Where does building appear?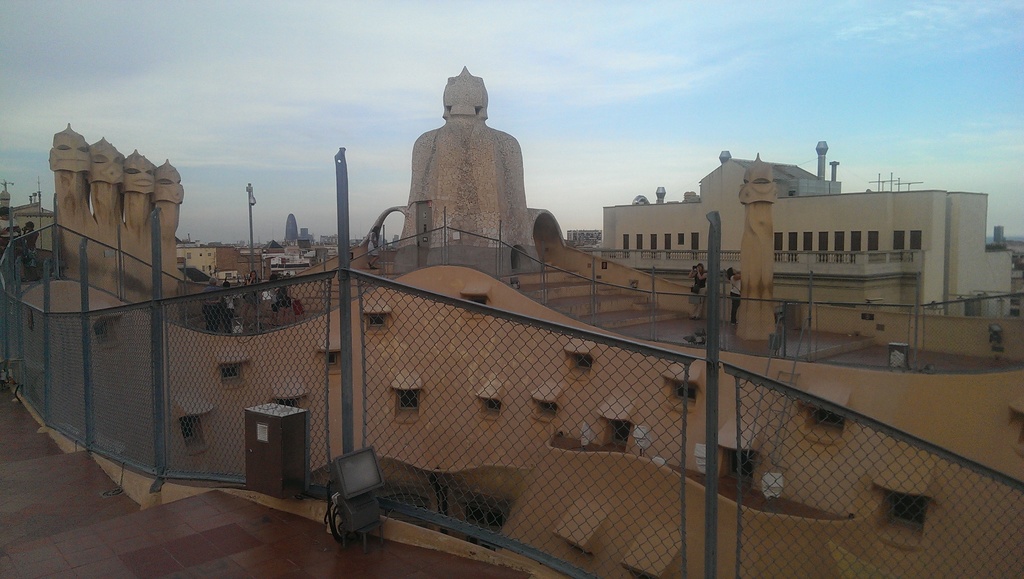
Appears at box=[0, 177, 58, 255].
